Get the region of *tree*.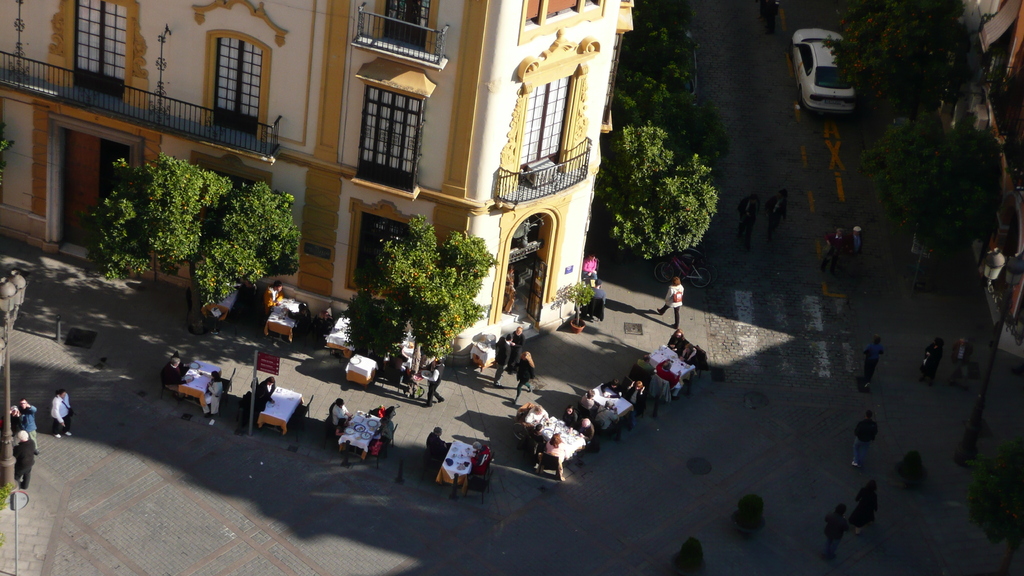
<region>93, 159, 233, 283</region>.
